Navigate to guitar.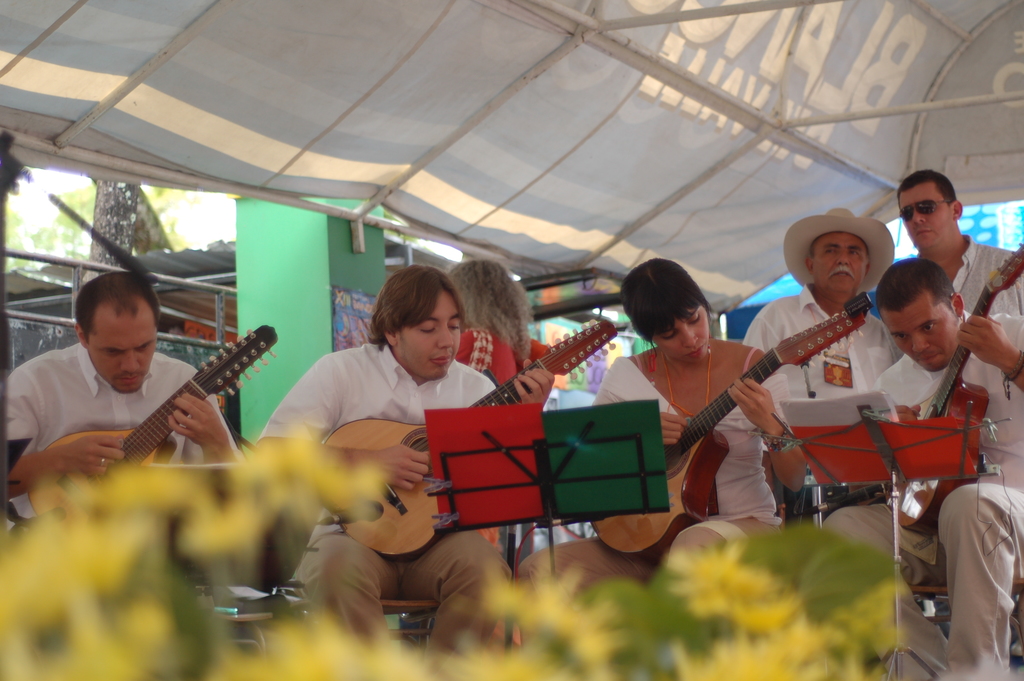
Navigation target: <bbox>313, 311, 625, 566</bbox>.
